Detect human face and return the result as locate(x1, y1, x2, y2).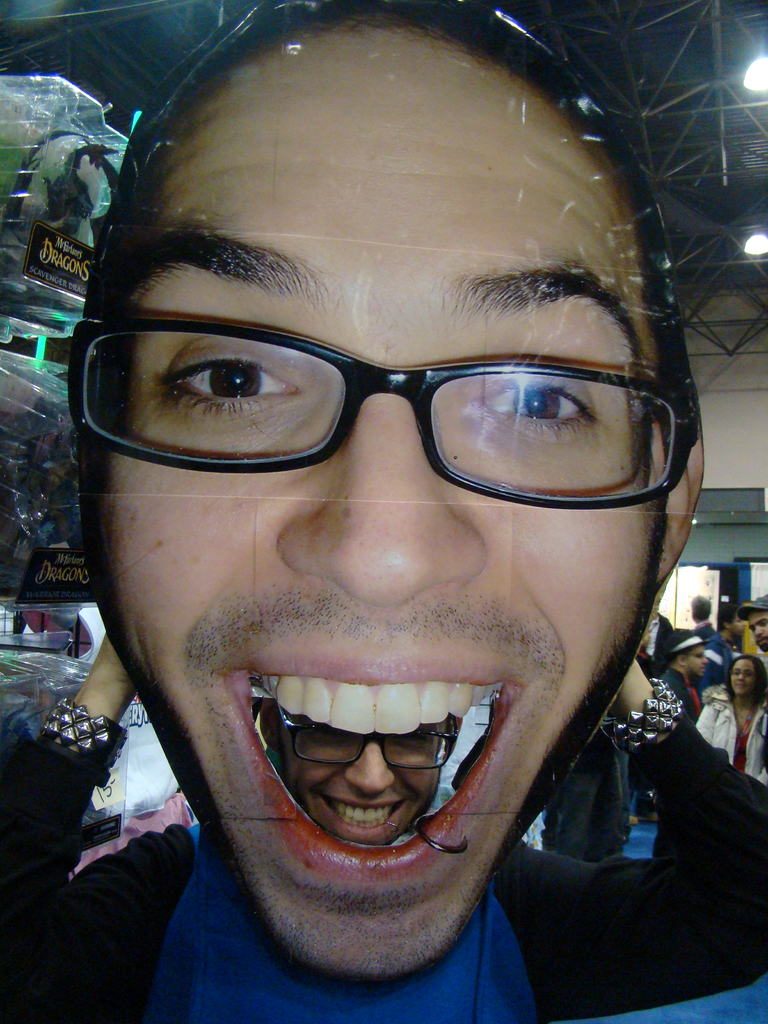
locate(685, 645, 708, 675).
